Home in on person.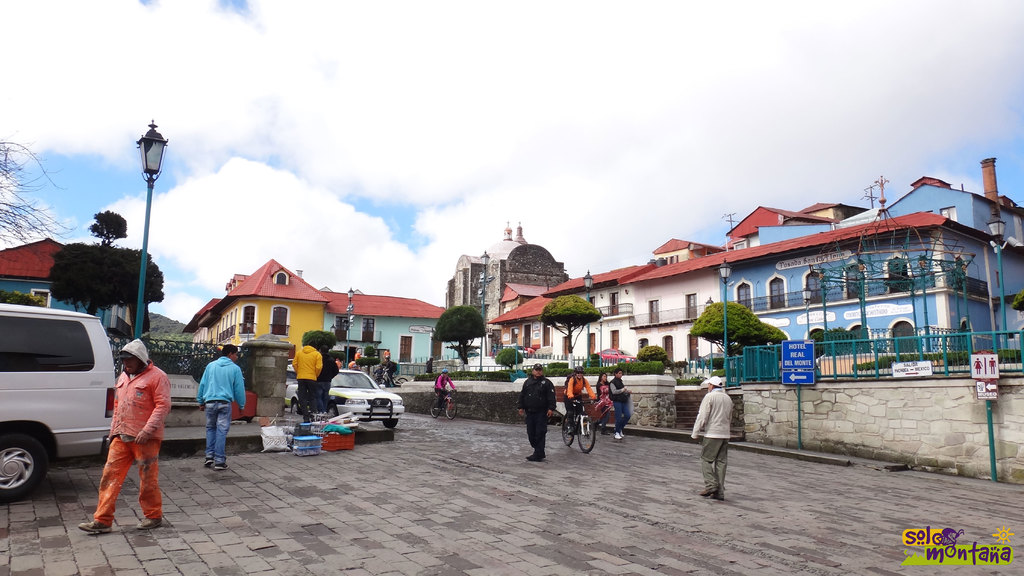
Homed in at region(198, 346, 243, 467).
